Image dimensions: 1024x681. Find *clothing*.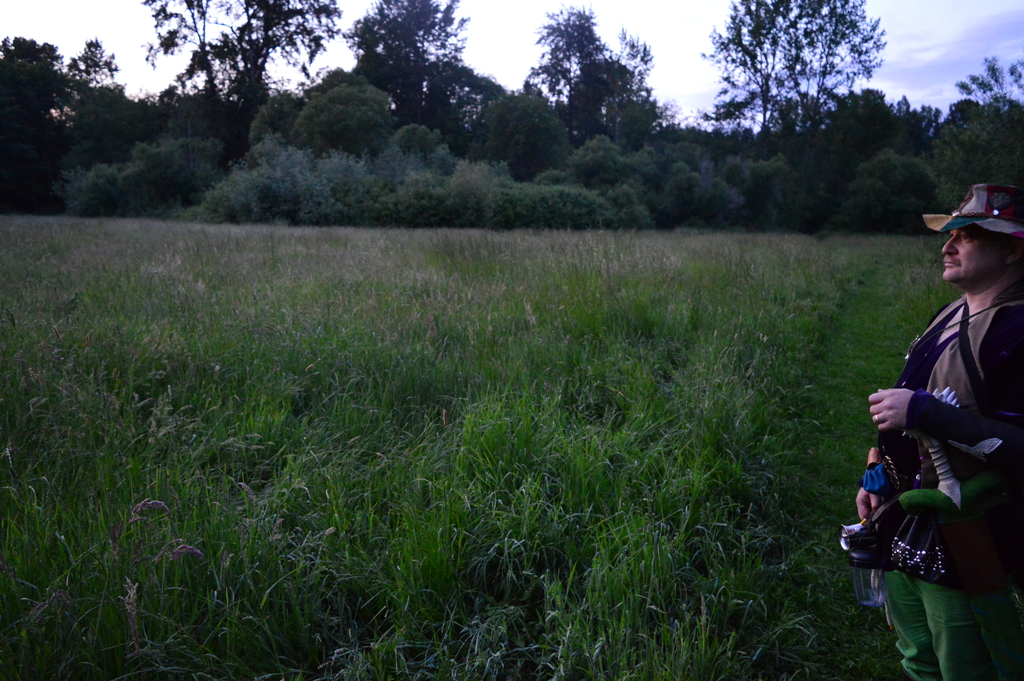
bbox=(858, 281, 1023, 680).
